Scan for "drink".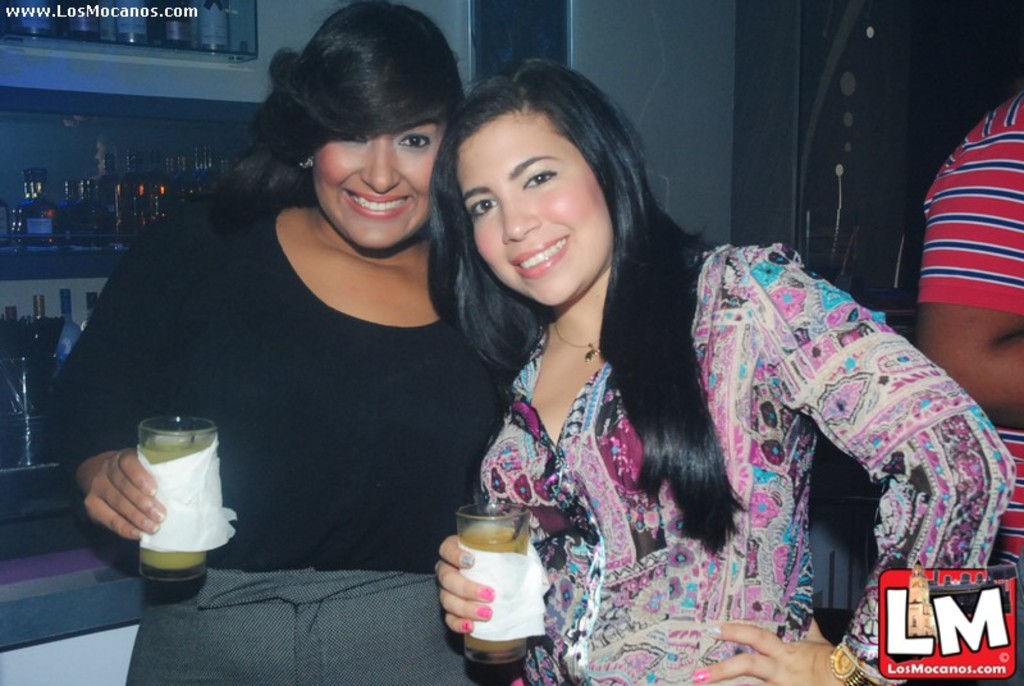
Scan result: pyautogui.locateOnScreen(458, 526, 531, 655).
